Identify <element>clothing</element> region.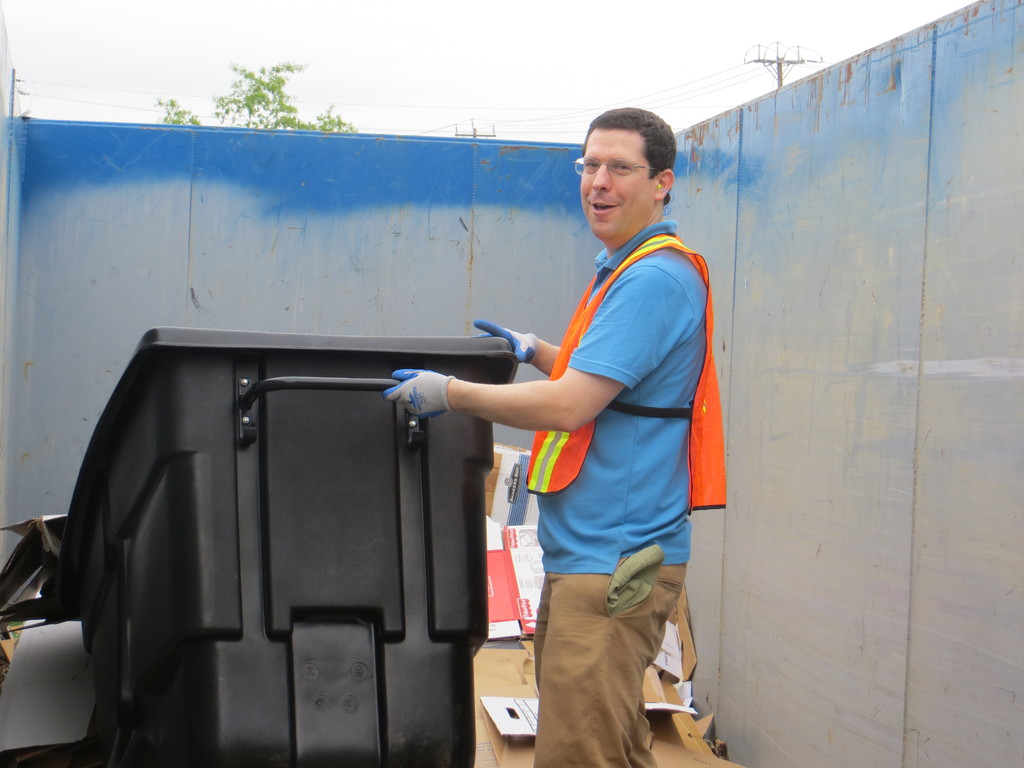
Region: 525 180 712 673.
